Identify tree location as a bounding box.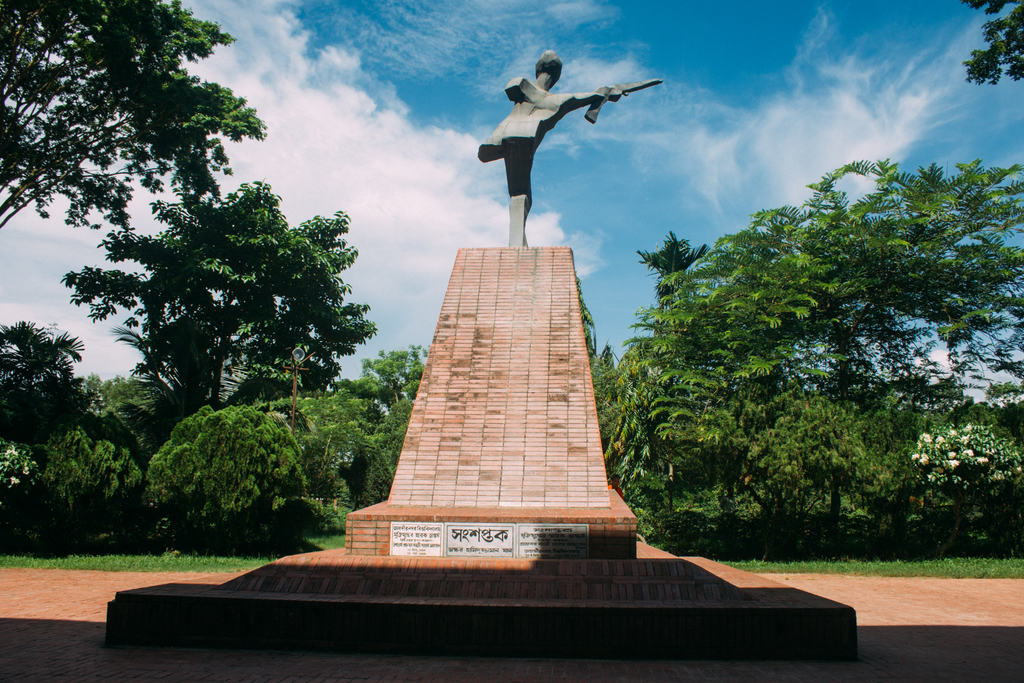
(left=72, top=370, right=153, bottom=413).
